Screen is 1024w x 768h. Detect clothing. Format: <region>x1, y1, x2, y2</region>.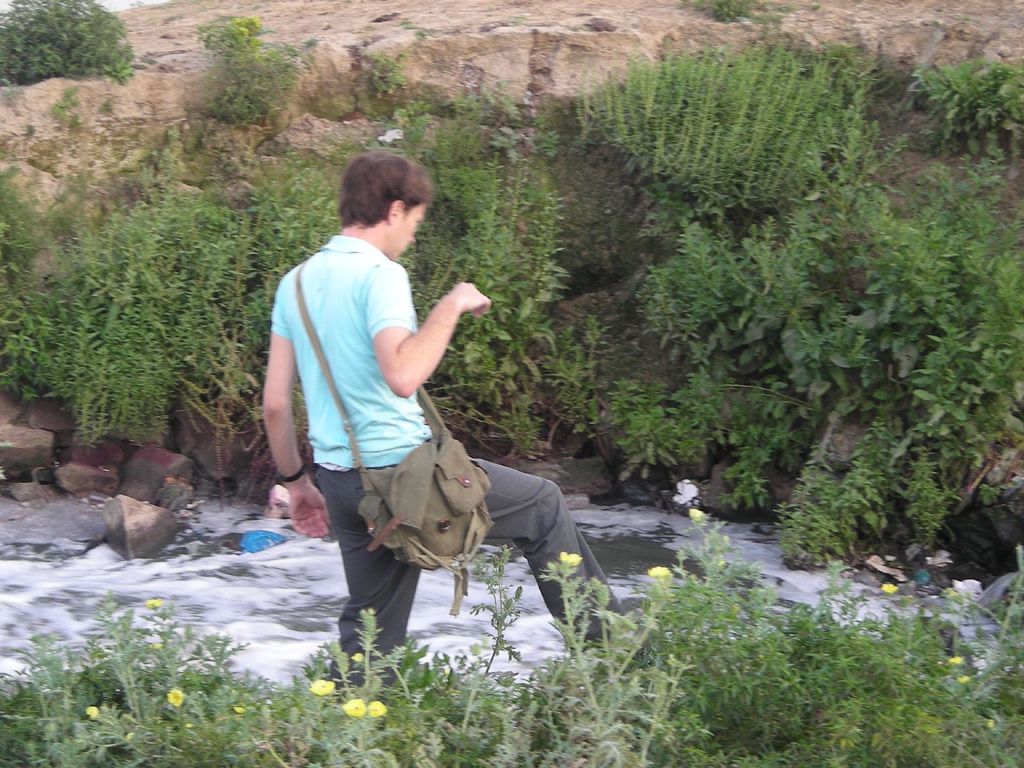
<region>267, 232, 628, 688</region>.
